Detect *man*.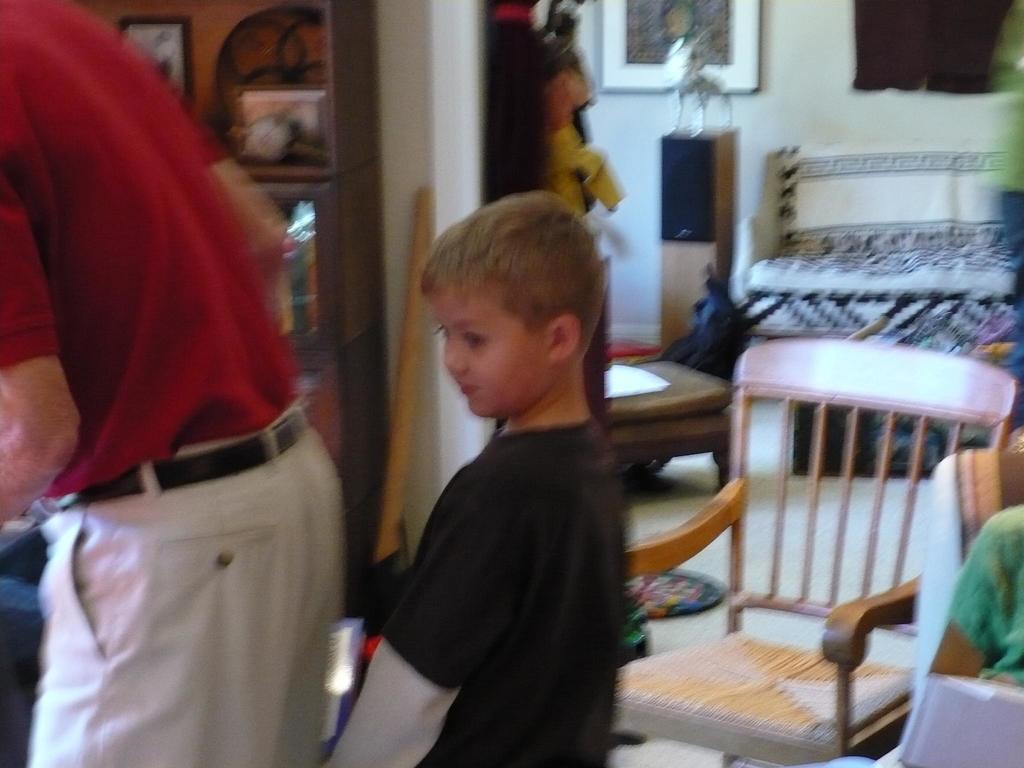
Detected at select_region(26, 0, 395, 758).
